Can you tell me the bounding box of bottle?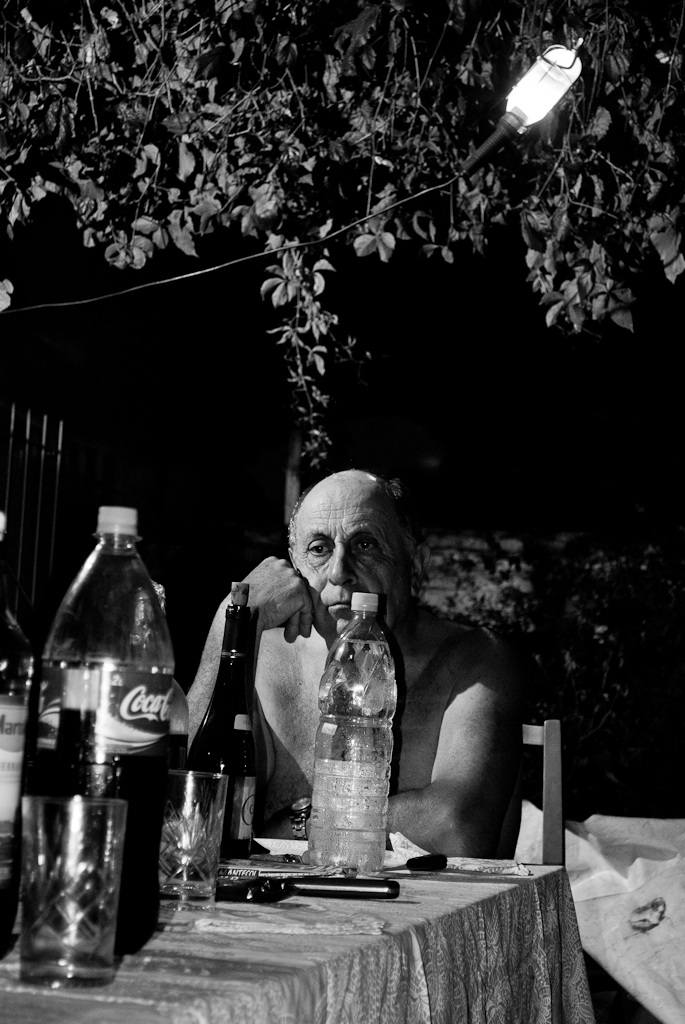
{"x1": 52, "y1": 500, "x2": 190, "y2": 961}.
